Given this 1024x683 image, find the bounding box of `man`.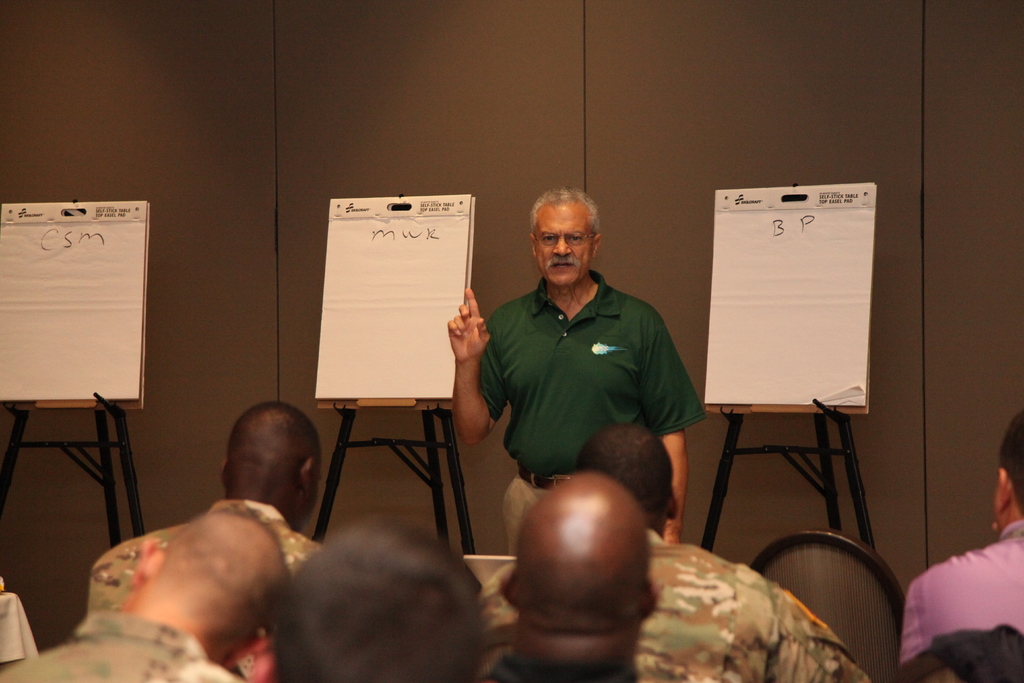
bbox(904, 409, 1023, 682).
